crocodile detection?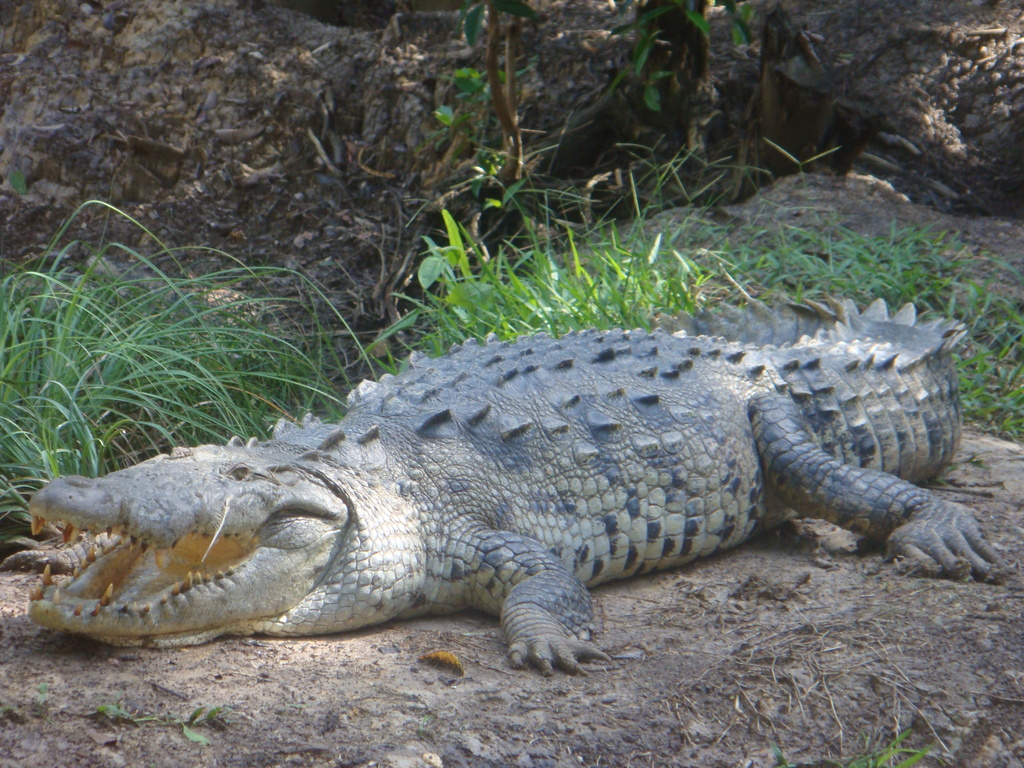
bbox(3, 300, 1017, 676)
